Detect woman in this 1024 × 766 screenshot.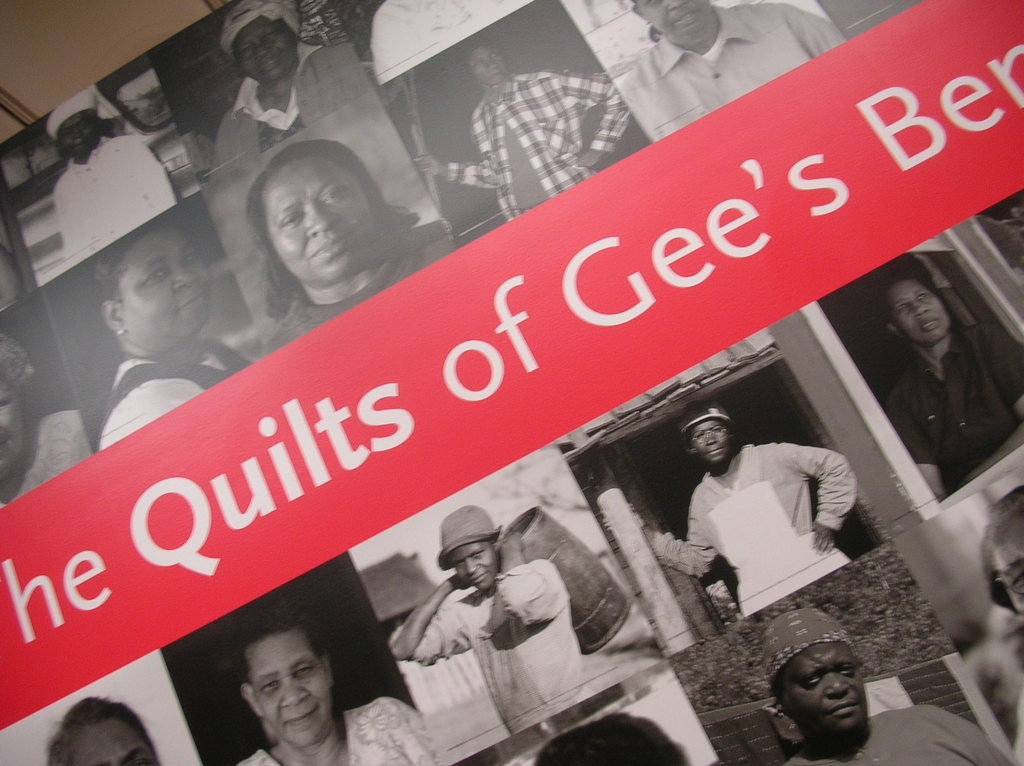
Detection: 880:269:1023:504.
